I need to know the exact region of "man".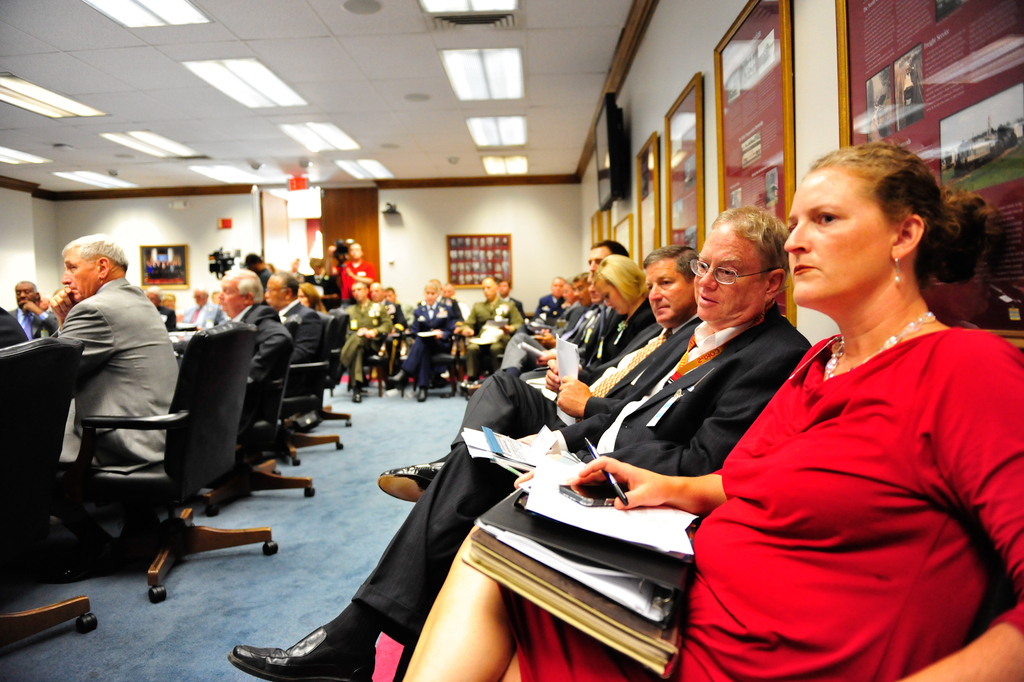
Region: rect(497, 235, 631, 367).
